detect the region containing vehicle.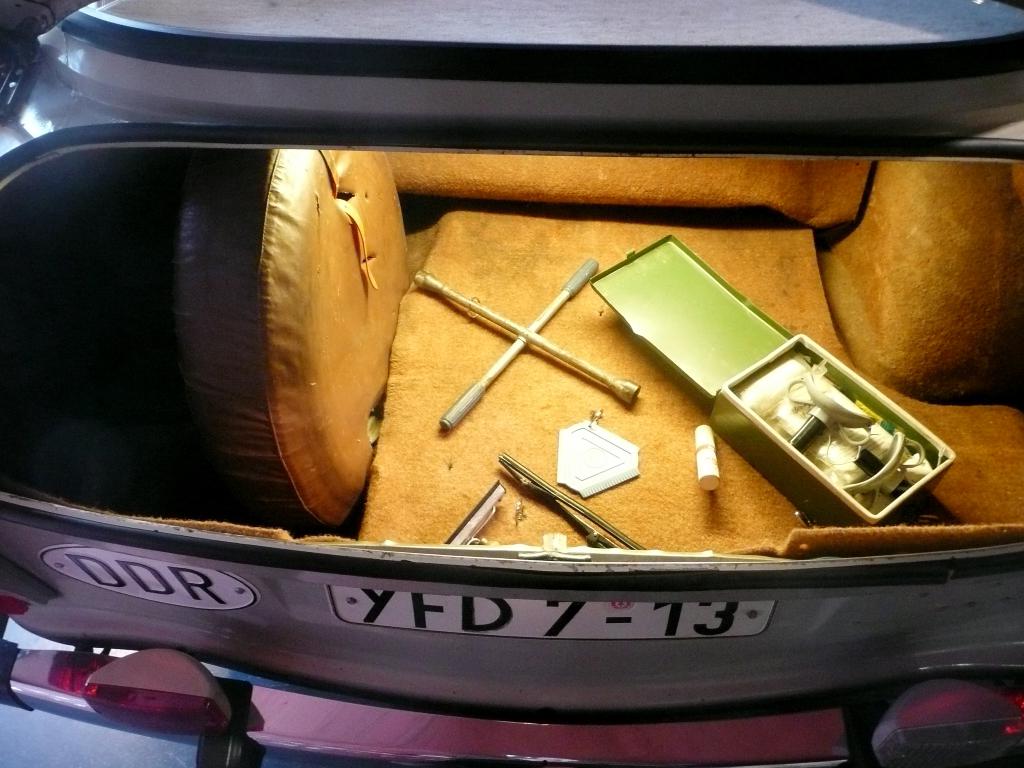
{"left": 0, "top": 0, "right": 1023, "bottom": 767}.
